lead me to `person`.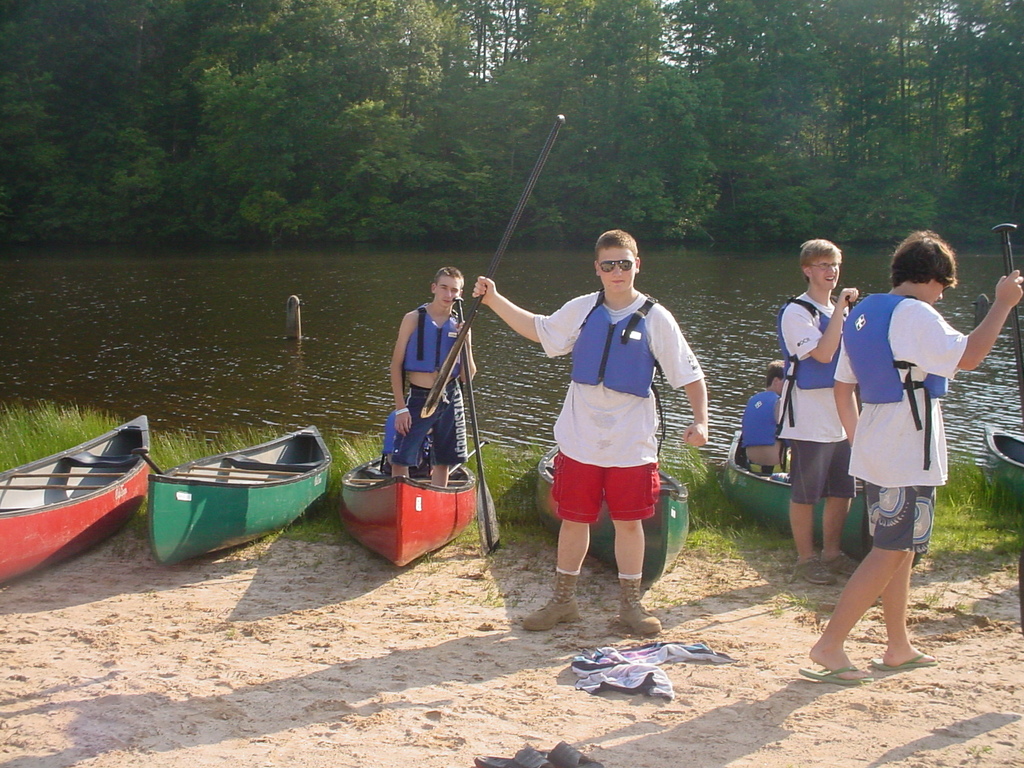
Lead to l=779, t=236, r=862, b=589.
